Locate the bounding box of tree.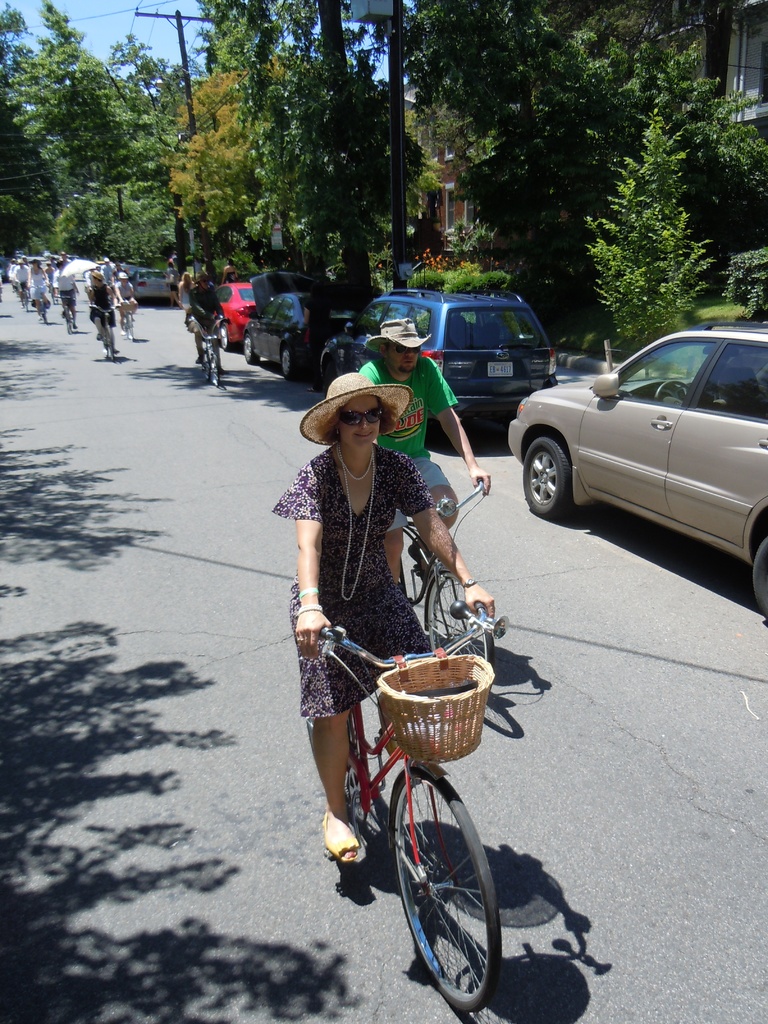
Bounding box: box(240, 0, 432, 314).
